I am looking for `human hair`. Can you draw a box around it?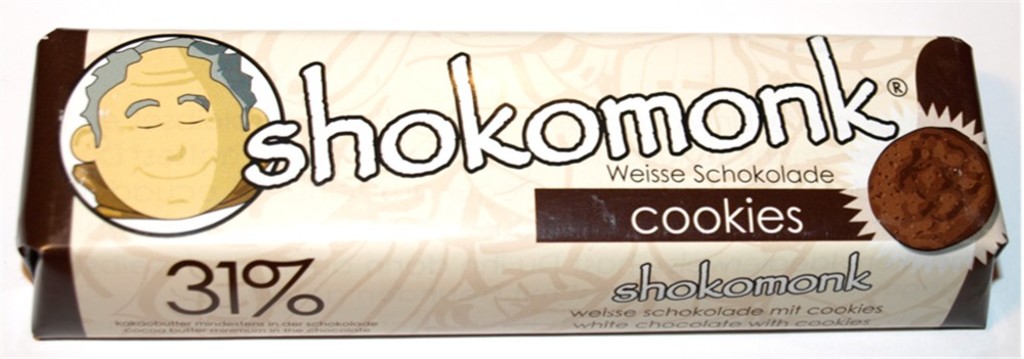
Sure, the bounding box is [78,32,260,133].
